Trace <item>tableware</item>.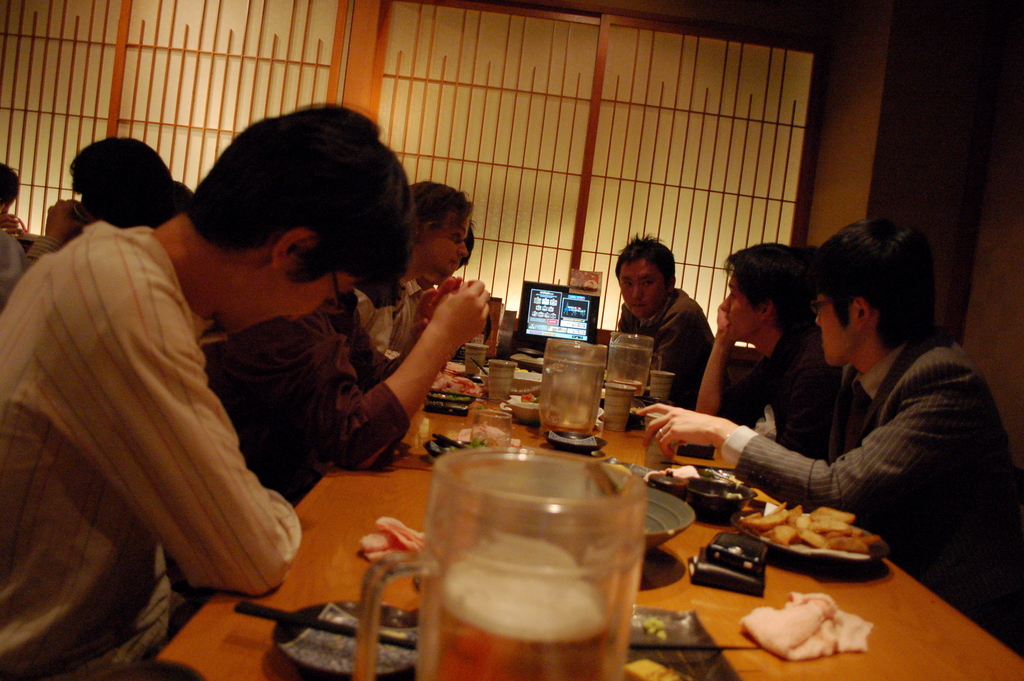
Traced to crop(731, 506, 877, 571).
